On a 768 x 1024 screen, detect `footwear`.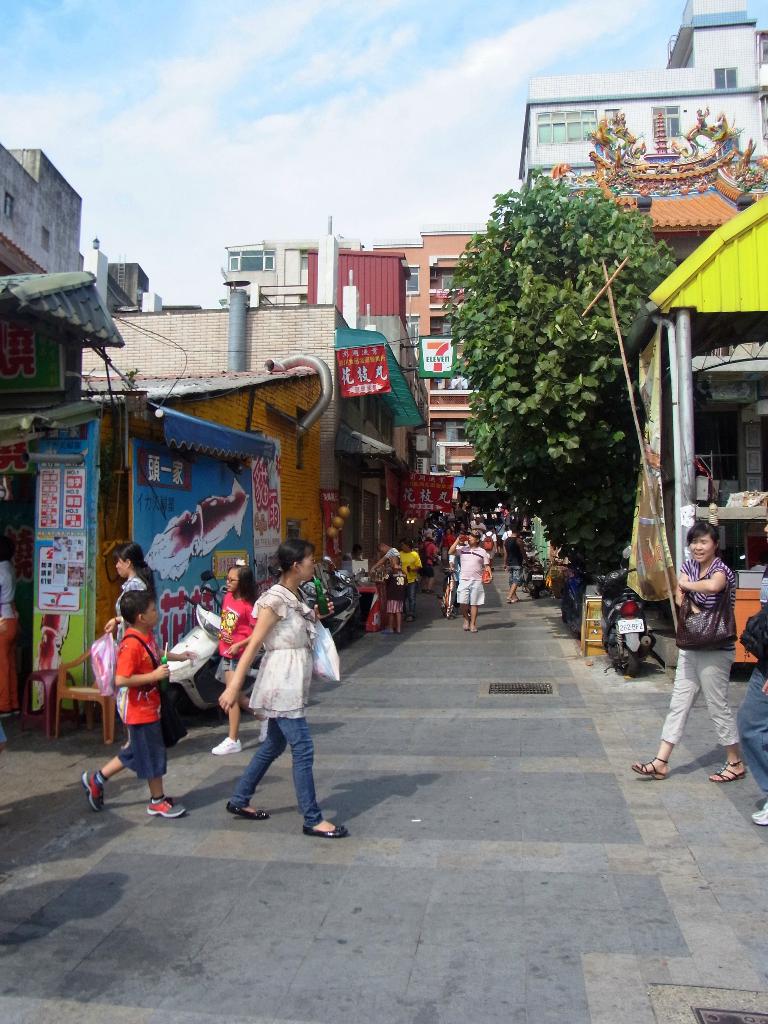
(753,803,767,825).
